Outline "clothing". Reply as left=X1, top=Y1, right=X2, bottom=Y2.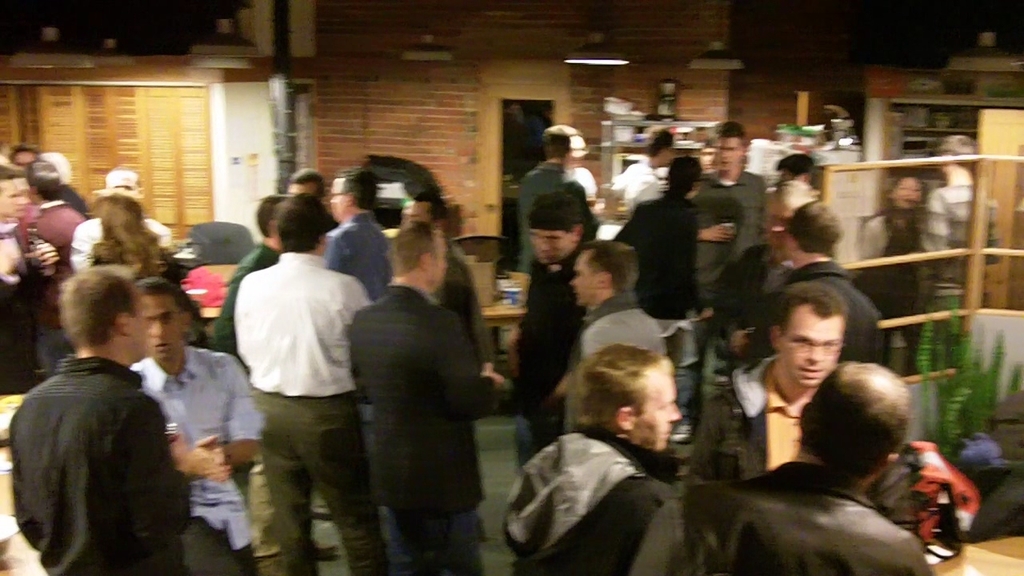
left=514, top=258, right=582, bottom=450.
